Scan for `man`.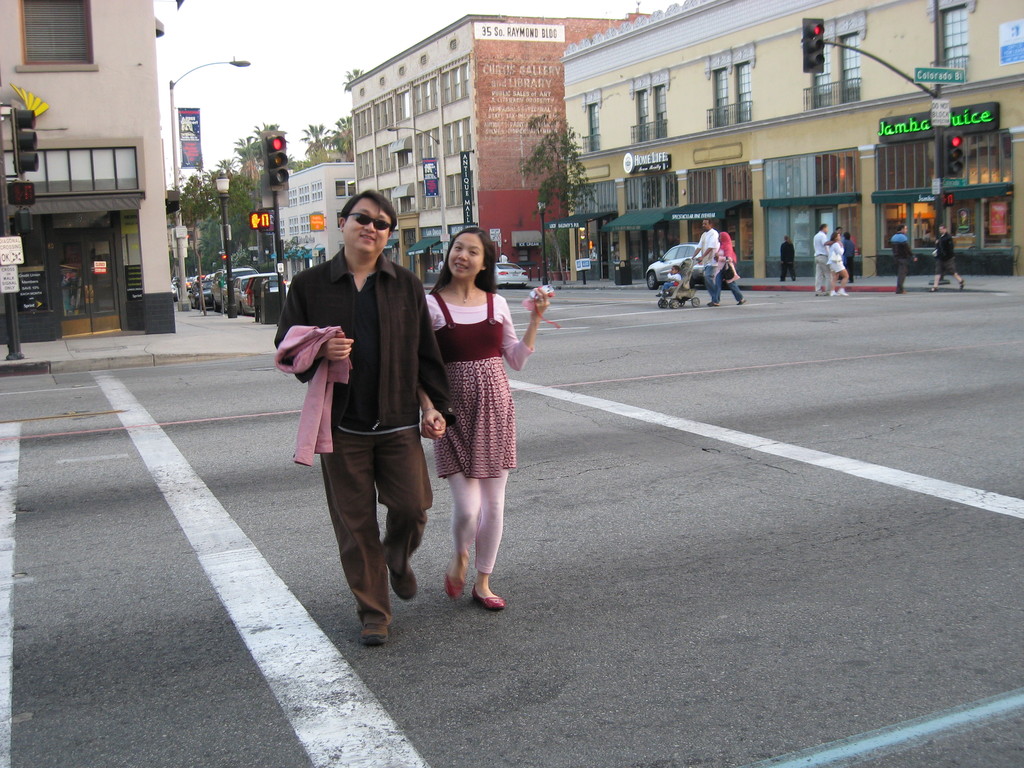
Scan result: [813,222,842,295].
